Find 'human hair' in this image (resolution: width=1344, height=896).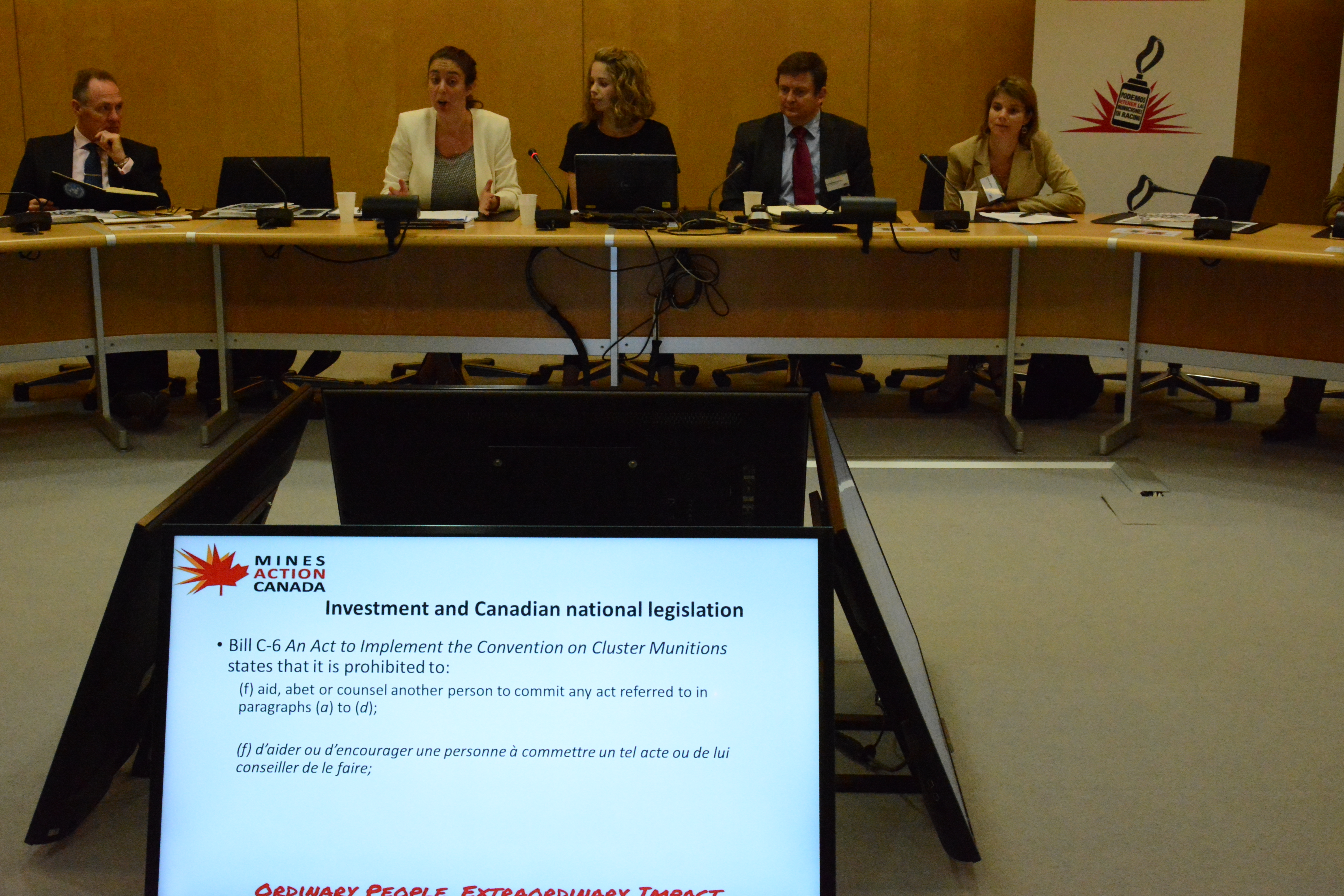
crop(15, 15, 27, 24).
